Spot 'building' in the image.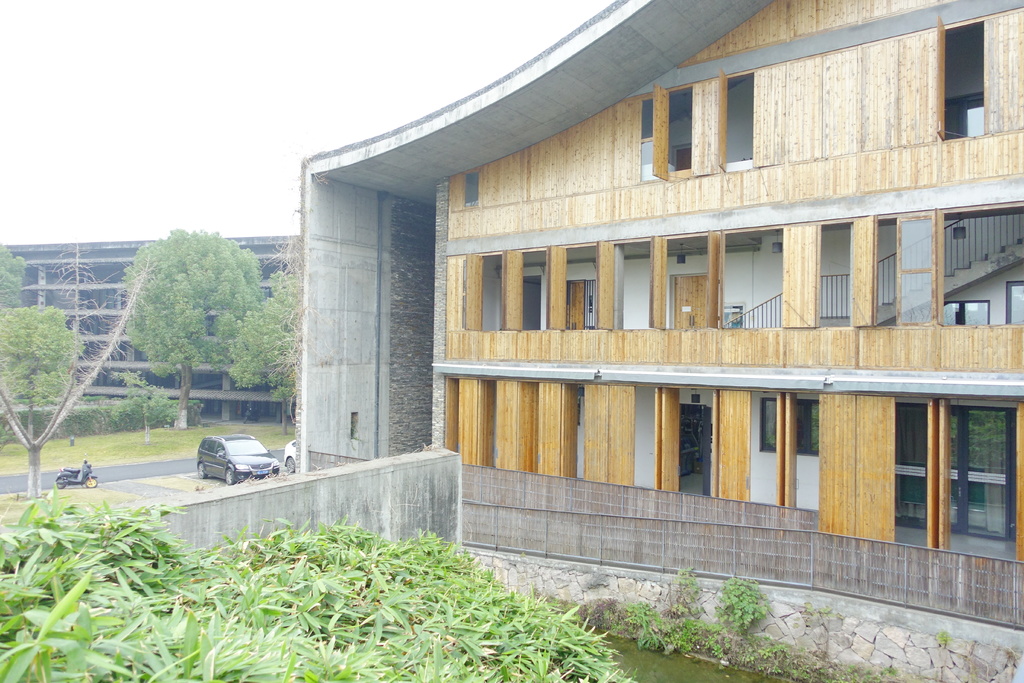
'building' found at 0:238:301:420.
